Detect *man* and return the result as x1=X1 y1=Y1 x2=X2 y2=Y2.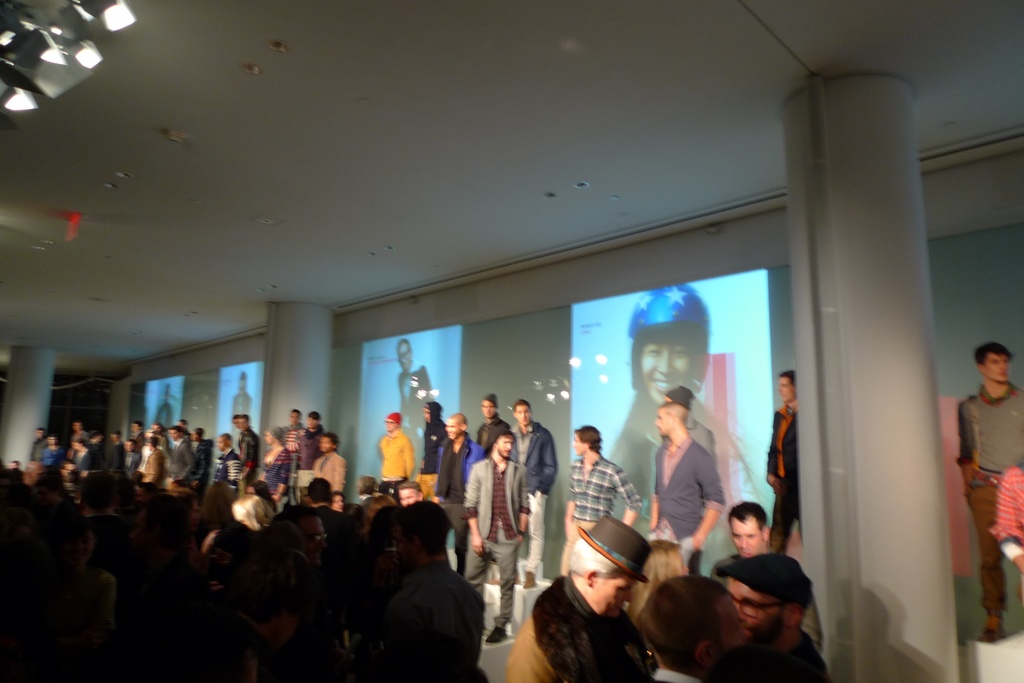
x1=168 y1=425 x2=197 y2=481.
